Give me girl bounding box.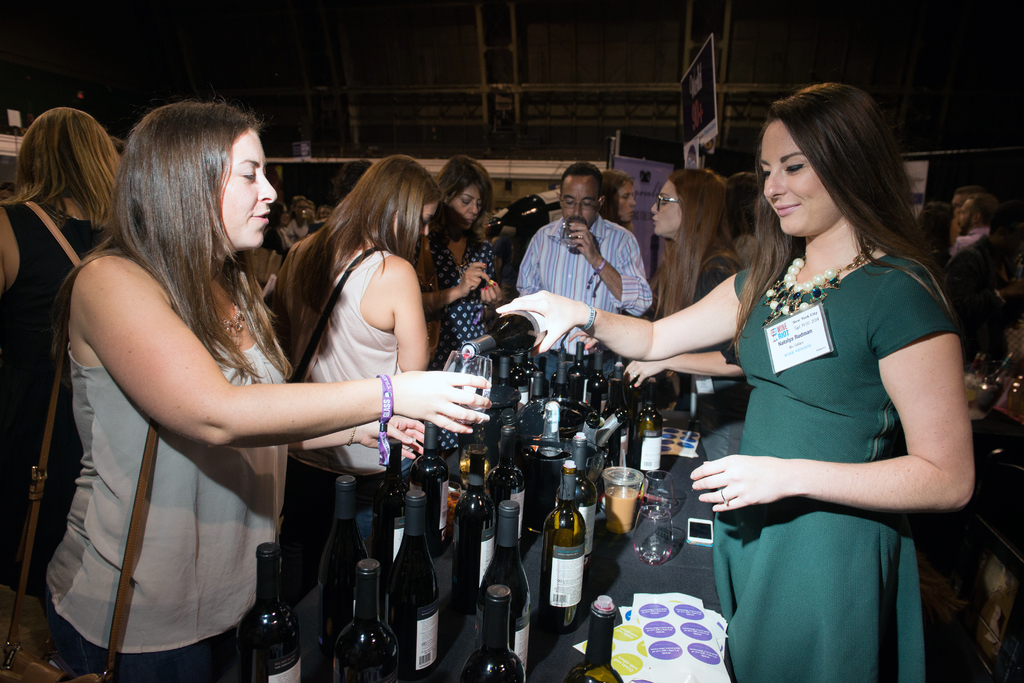
[498, 81, 972, 679].
